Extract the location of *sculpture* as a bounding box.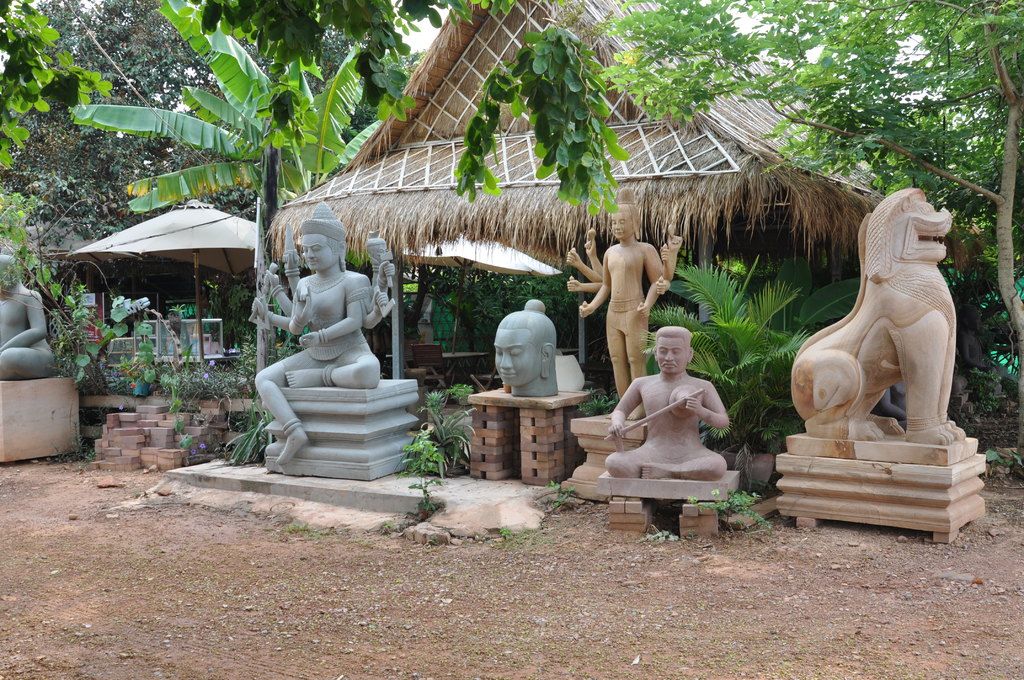
0,244,53,376.
